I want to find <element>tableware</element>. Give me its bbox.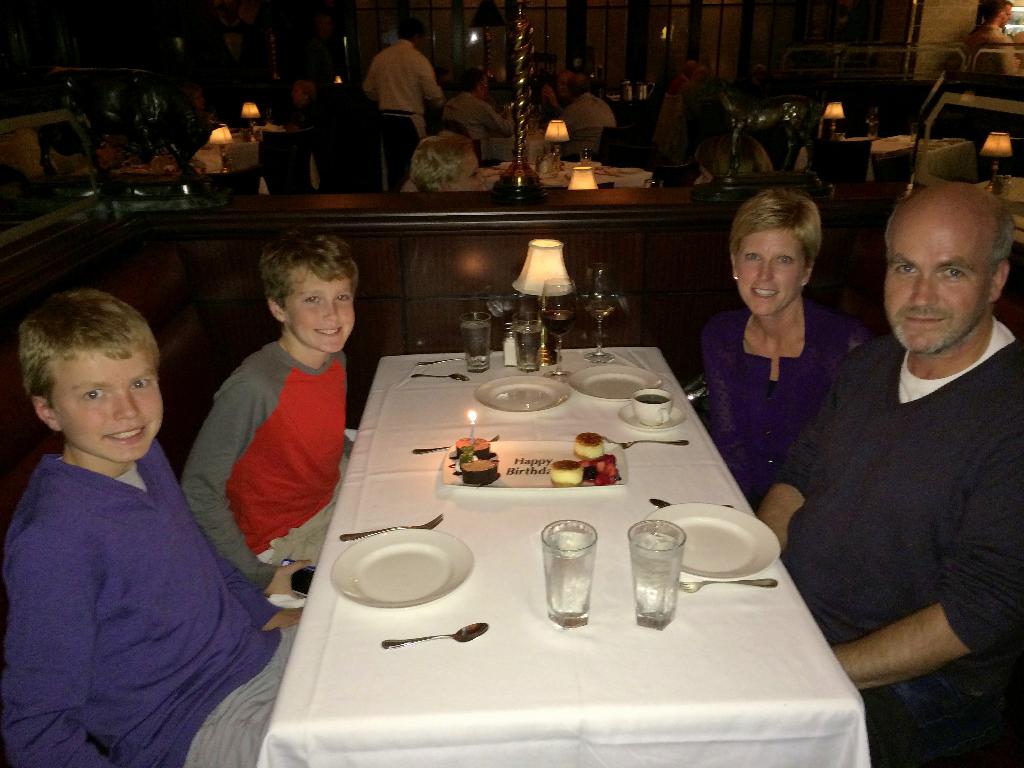
(339,512,449,540).
